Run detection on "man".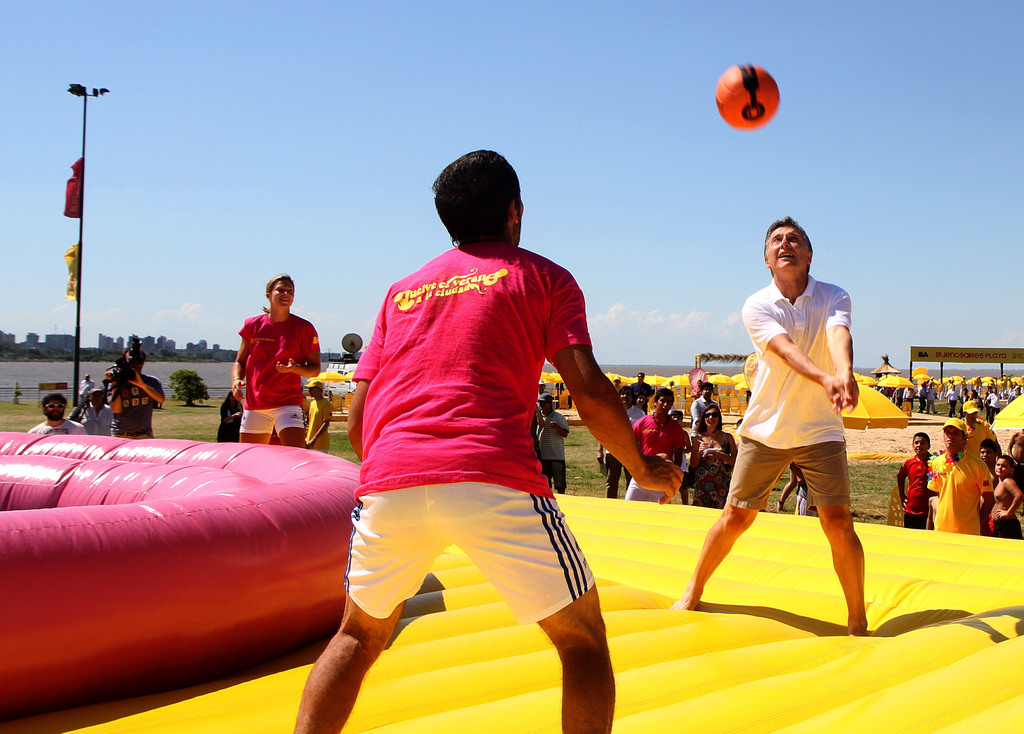
Result: {"x1": 694, "y1": 375, "x2": 729, "y2": 440}.
